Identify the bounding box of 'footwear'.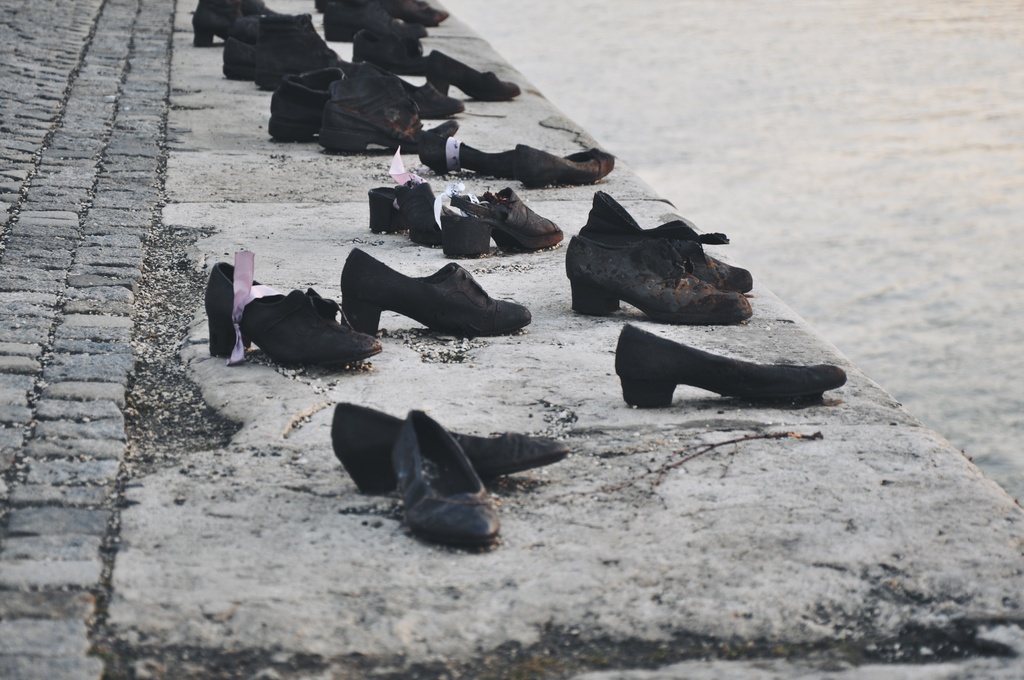
bbox=(566, 233, 751, 313).
